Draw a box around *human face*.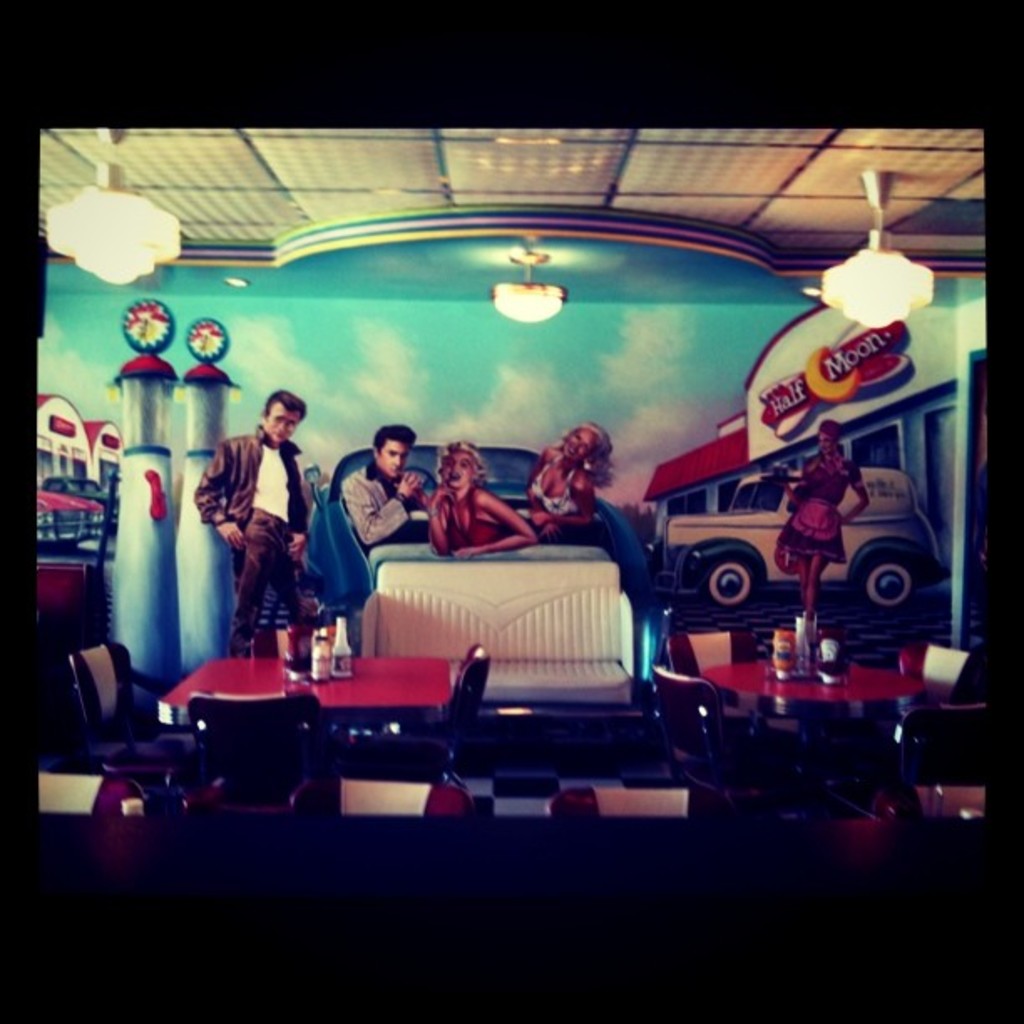
select_region(264, 400, 301, 447).
